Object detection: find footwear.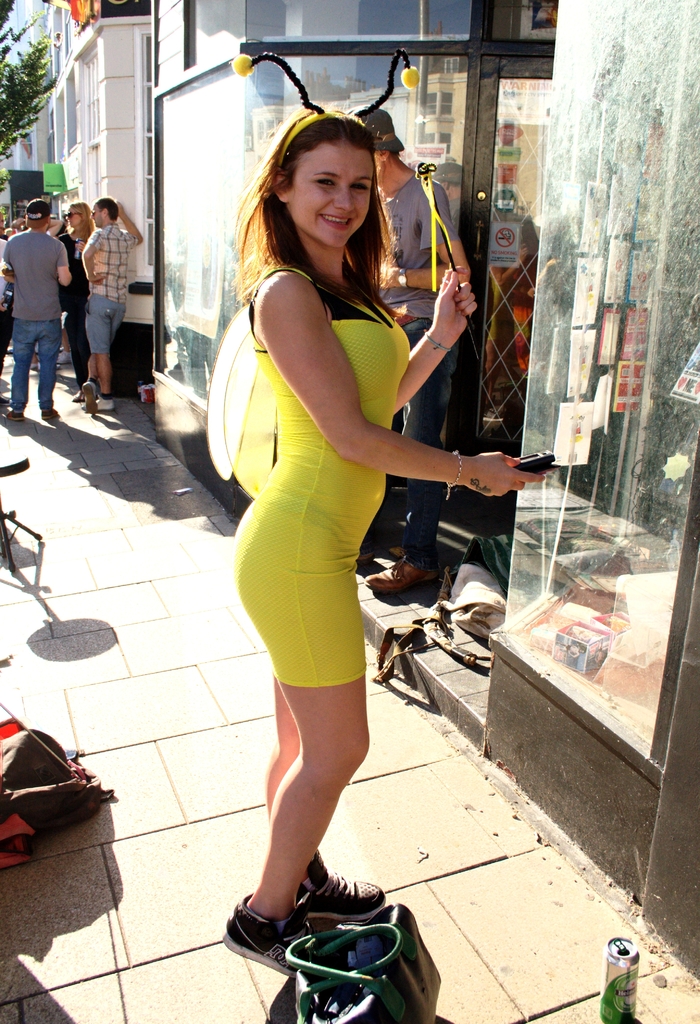
box=[4, 410, 18, 422].
